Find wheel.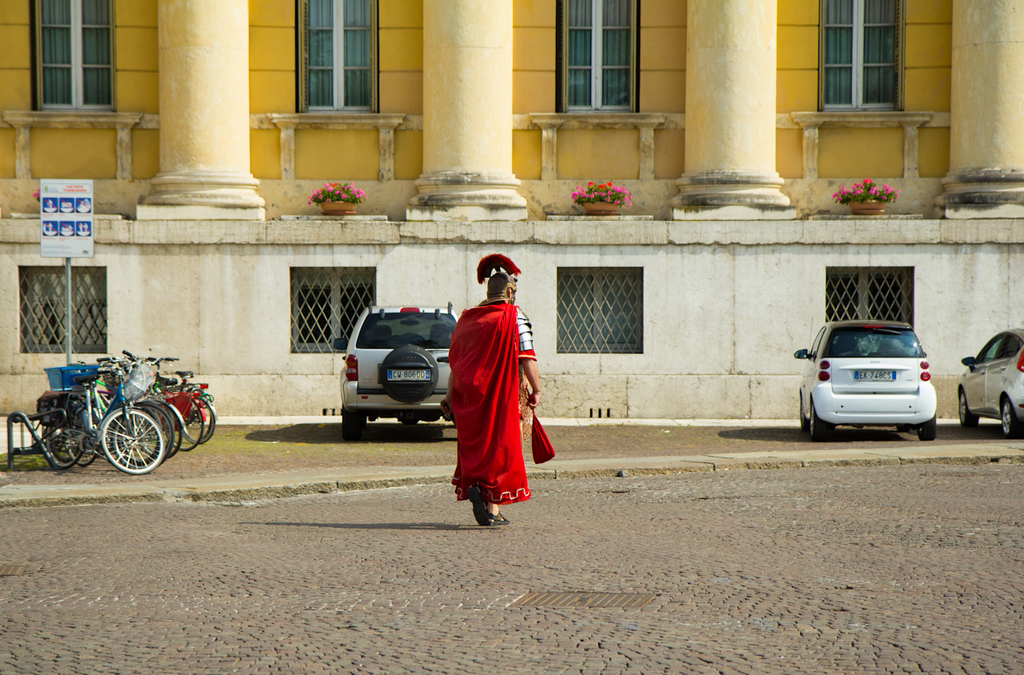
detection(62, 428, 100, 469).
